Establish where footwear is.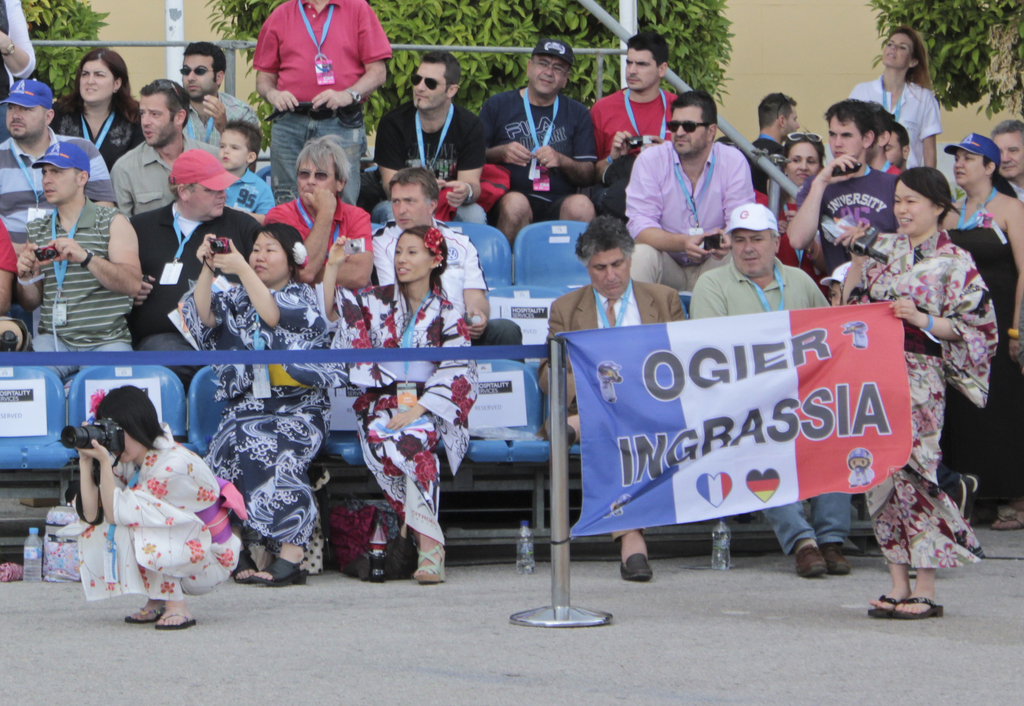
Established at <region>867, 595, 904, 621</region>.
